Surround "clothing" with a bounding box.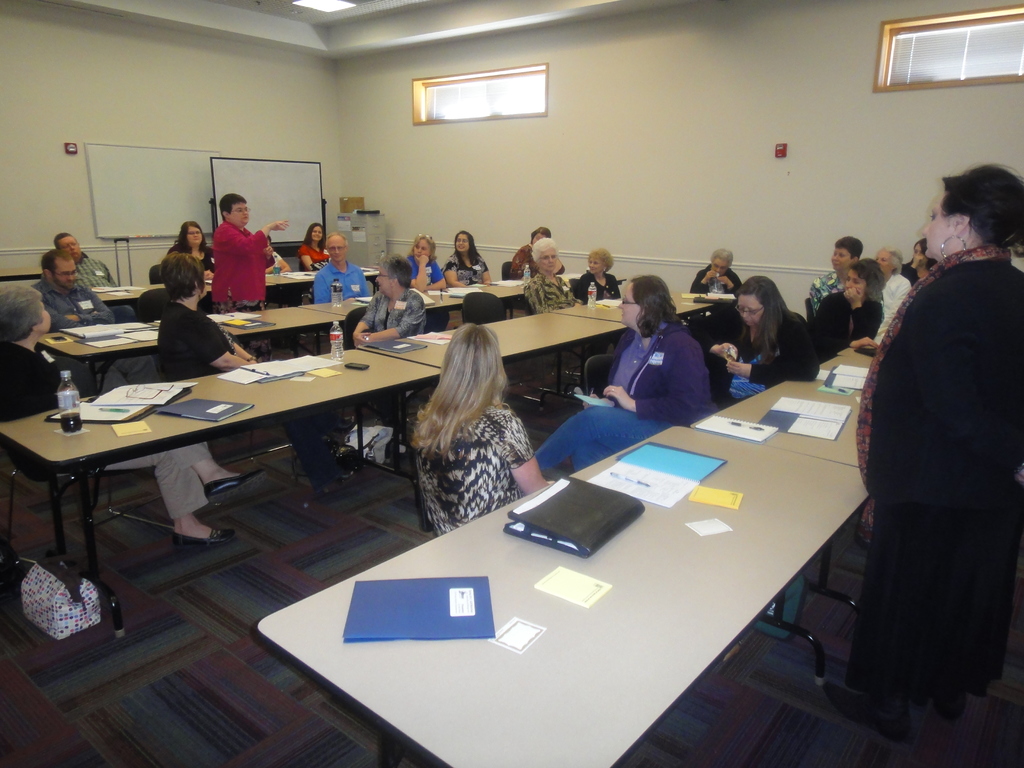
box(535, 319, 715, 475).
